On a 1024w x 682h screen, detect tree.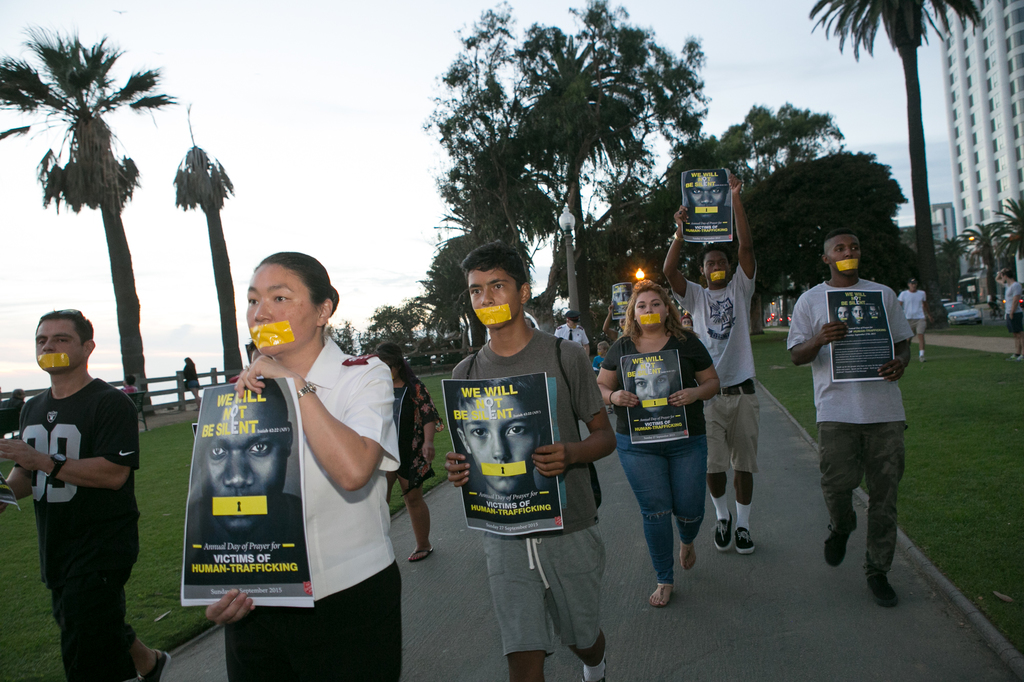
<box>929,231,968,302</box>.
